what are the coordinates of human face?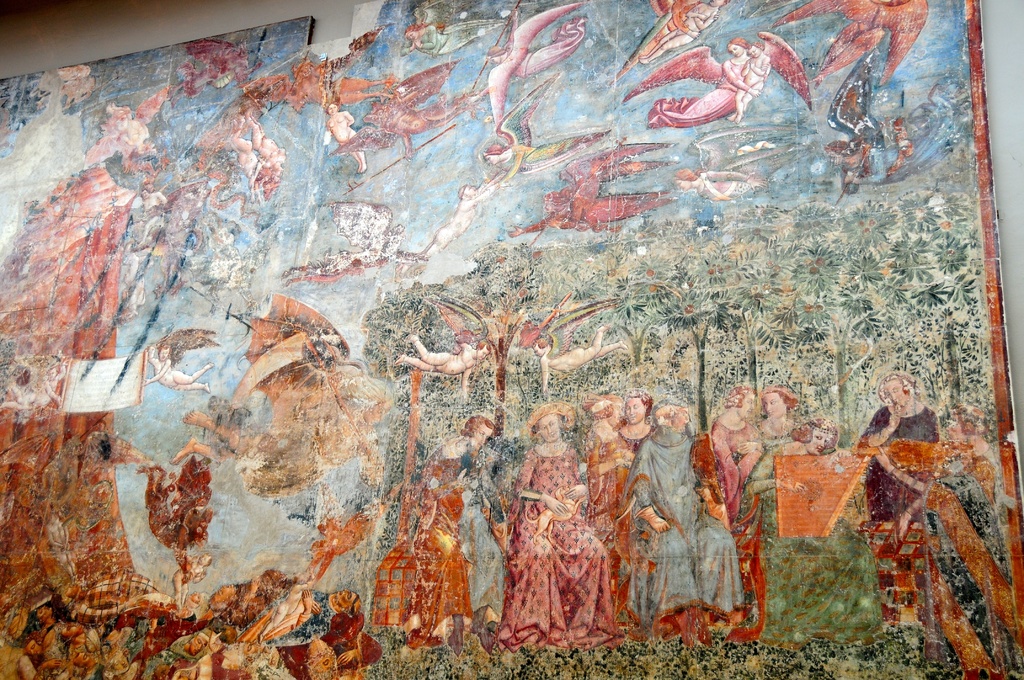
(left=676, top=179, right=691, bottom=191).
